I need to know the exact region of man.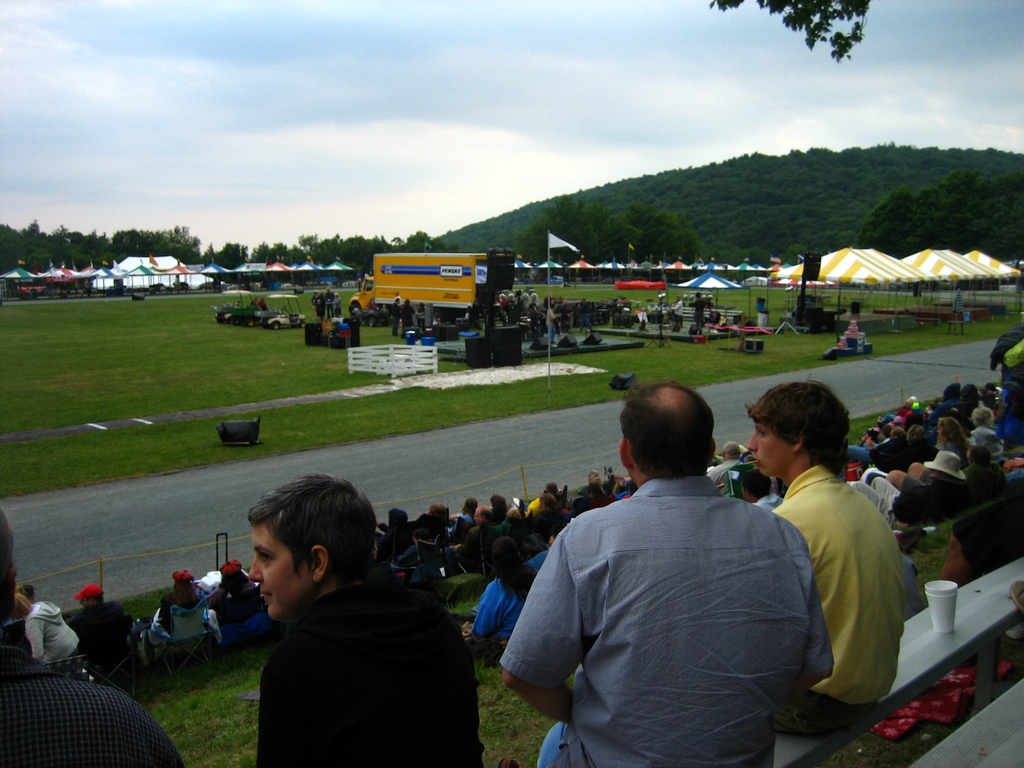
Region: 66 586 136 659.
